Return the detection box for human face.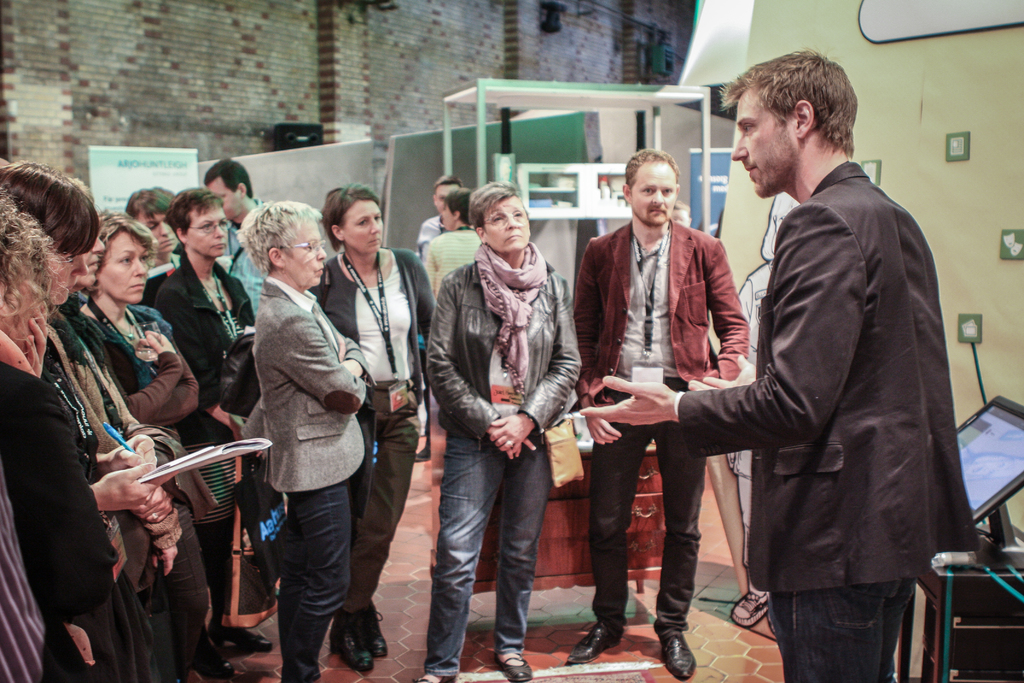
detection(184, 199, 229, 257).
